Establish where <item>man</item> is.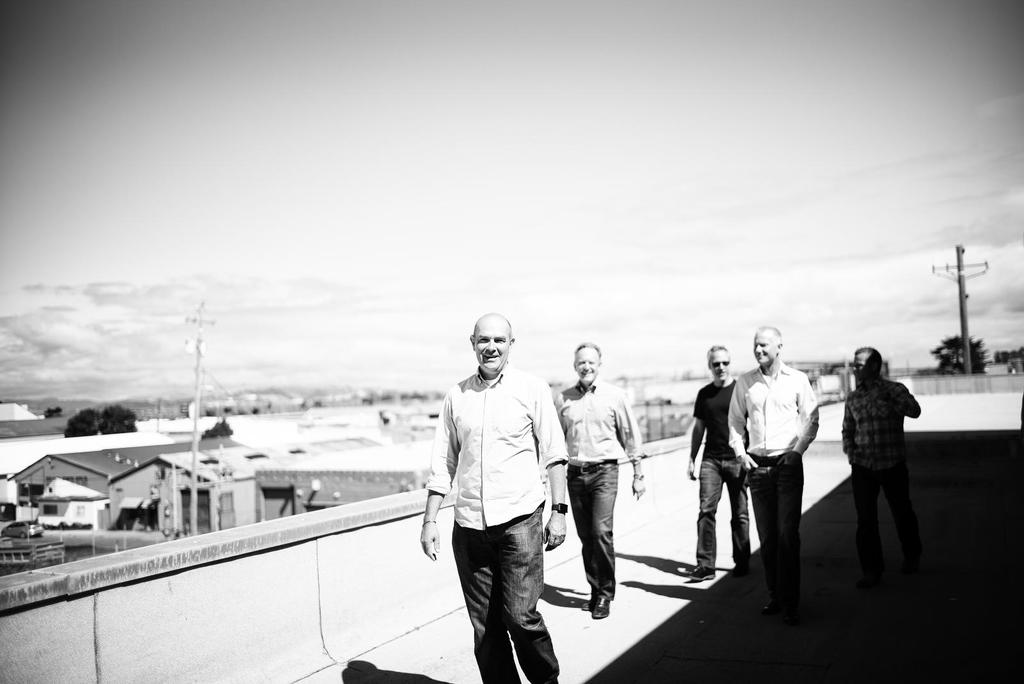
Established at <bbox>425, 314, 577, 683</bbox>.
